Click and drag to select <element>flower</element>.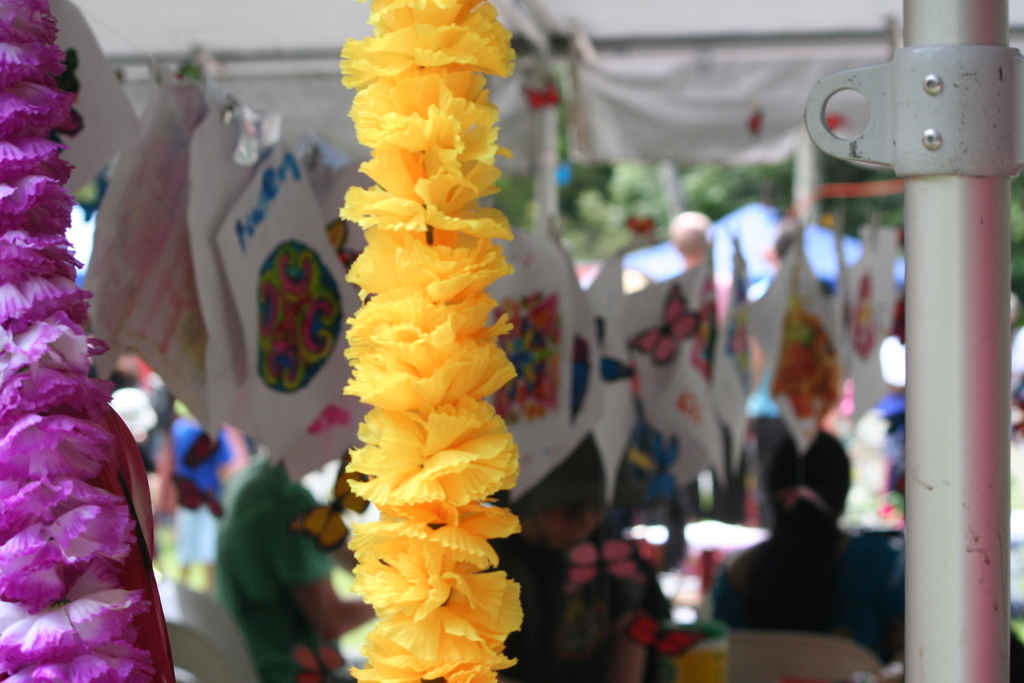
Selection: bbox=[329, 0, 519, 70].
